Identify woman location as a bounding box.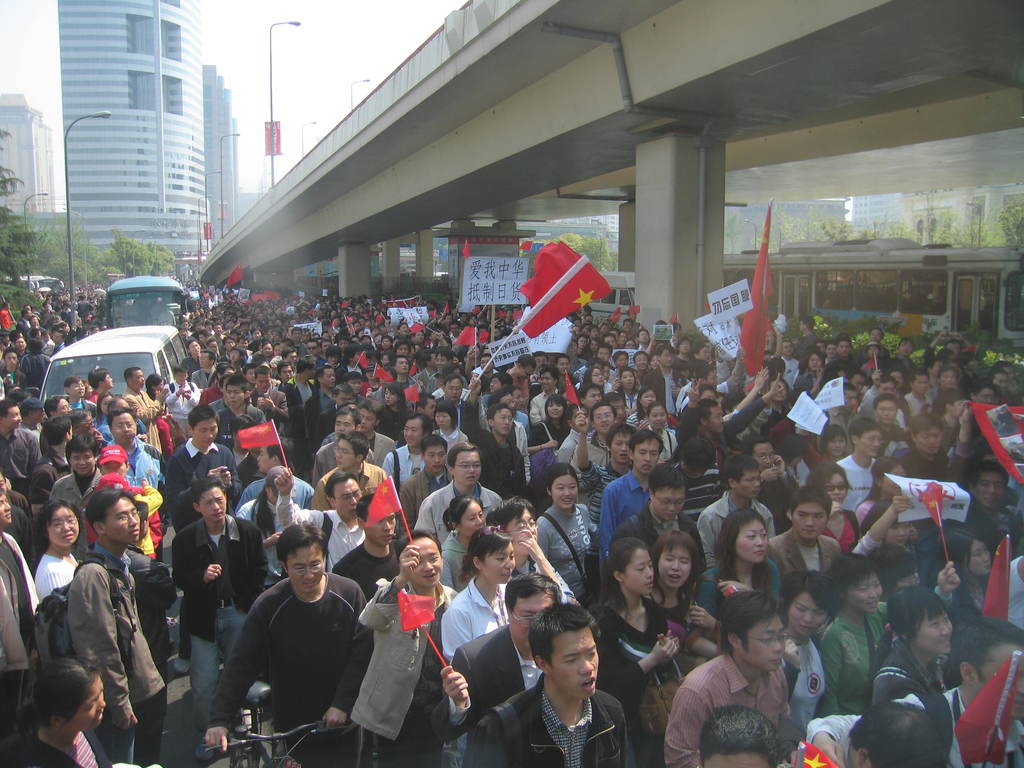
[623, 385, 657, 432].
